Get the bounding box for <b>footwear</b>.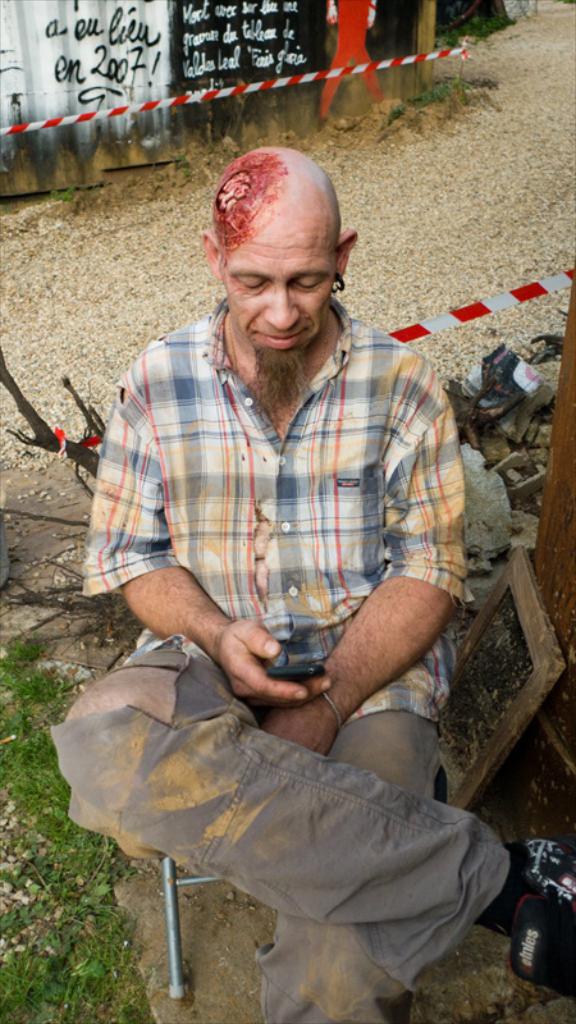
[x1=490, y1=835, x2=575, y2=1004].
